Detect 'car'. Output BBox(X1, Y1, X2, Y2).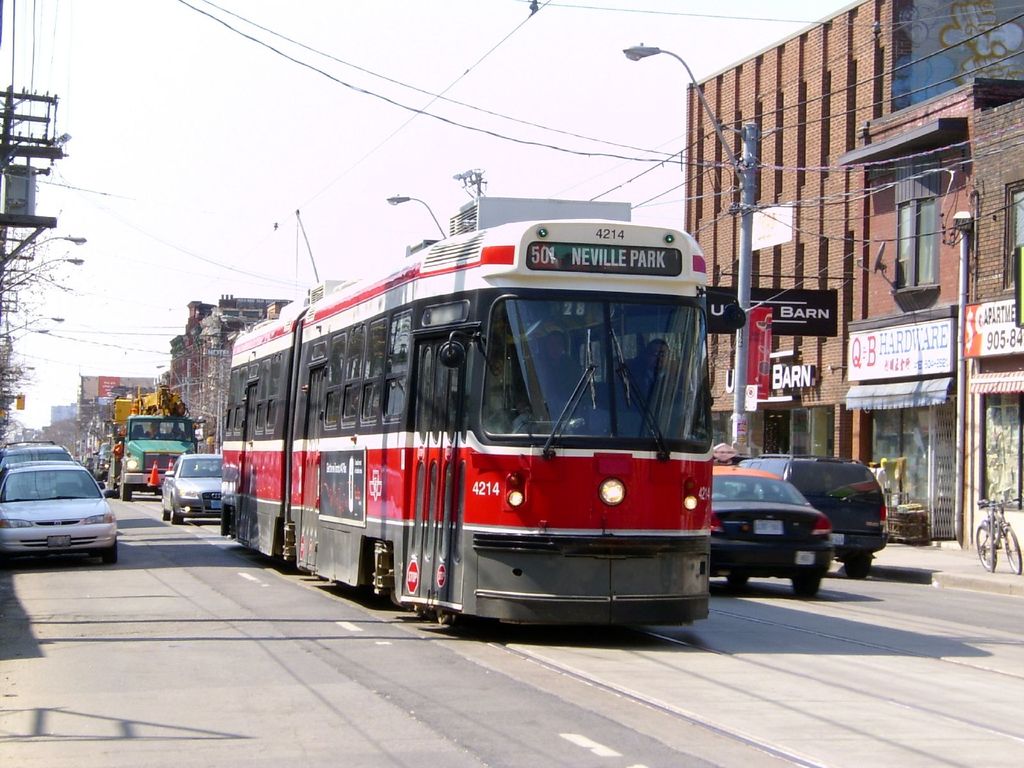
BBox(0, 458, 118, 566).
